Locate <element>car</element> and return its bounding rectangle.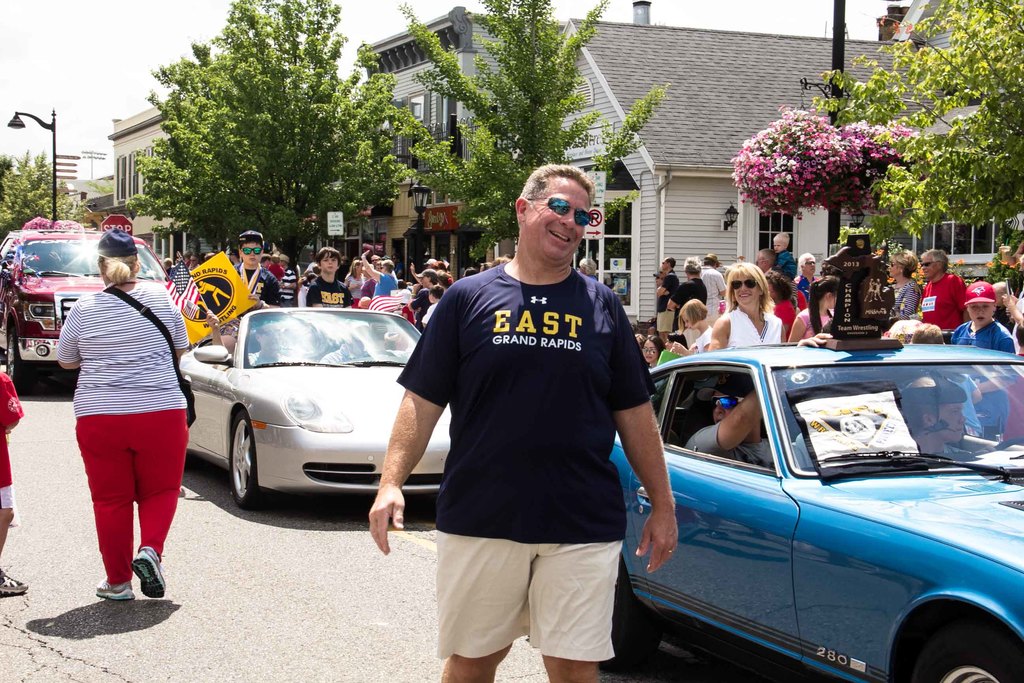
(left=0, top=230, right=171, bottom=395).
